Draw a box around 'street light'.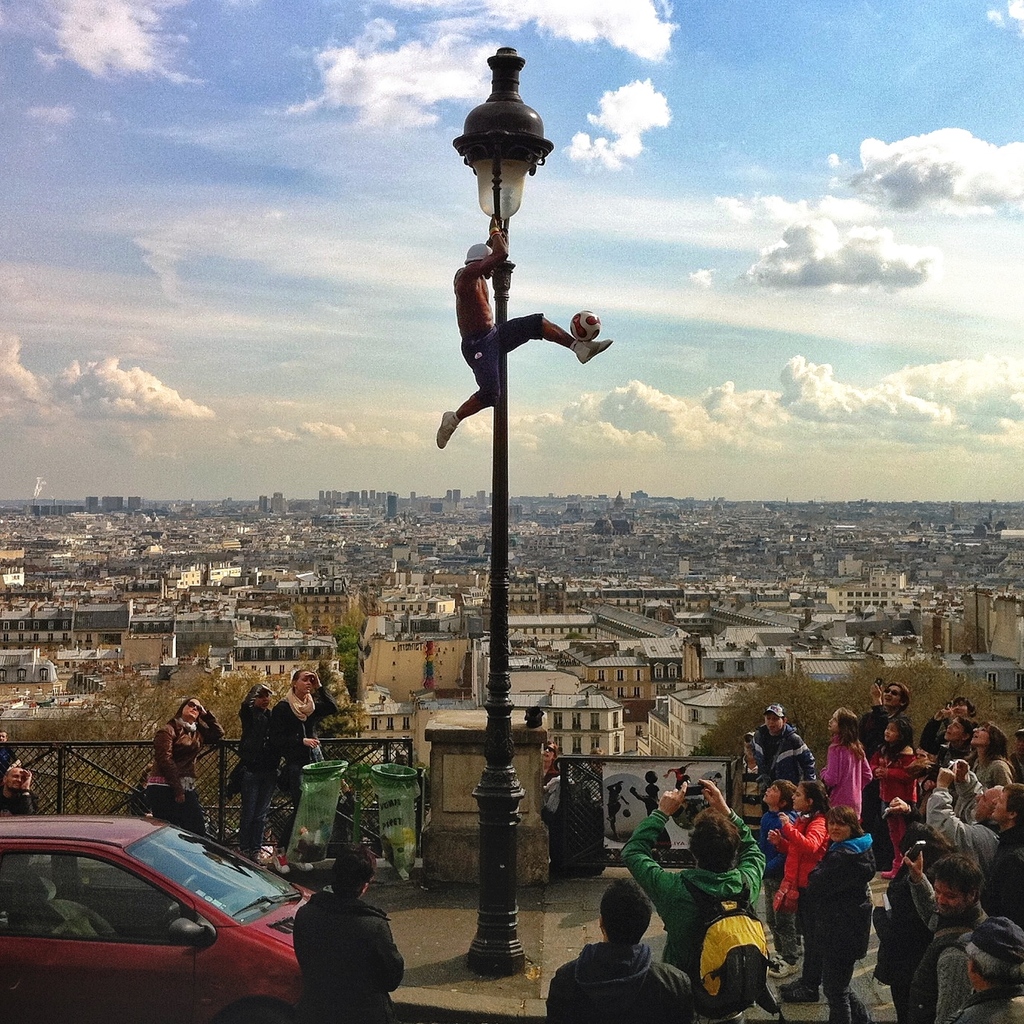
<bbox>444, 40, 556, 971</bbox>.
